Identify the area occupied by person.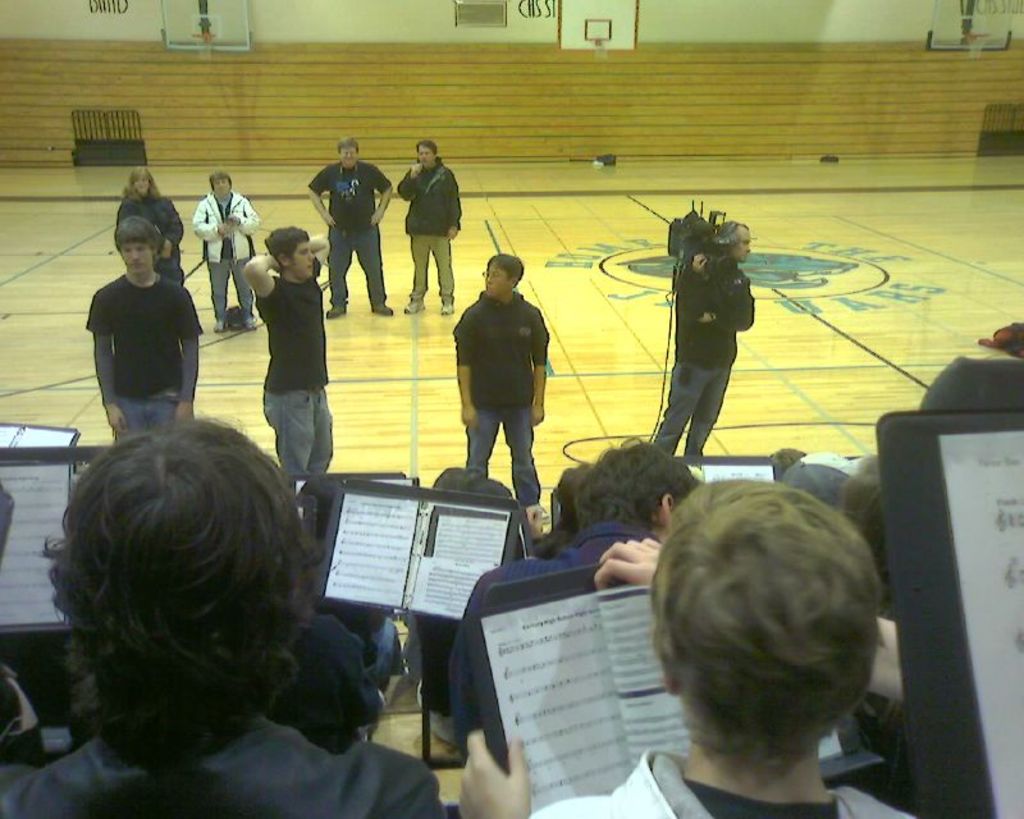
Area: [left=0, top=397, right=451, bottom=818].
